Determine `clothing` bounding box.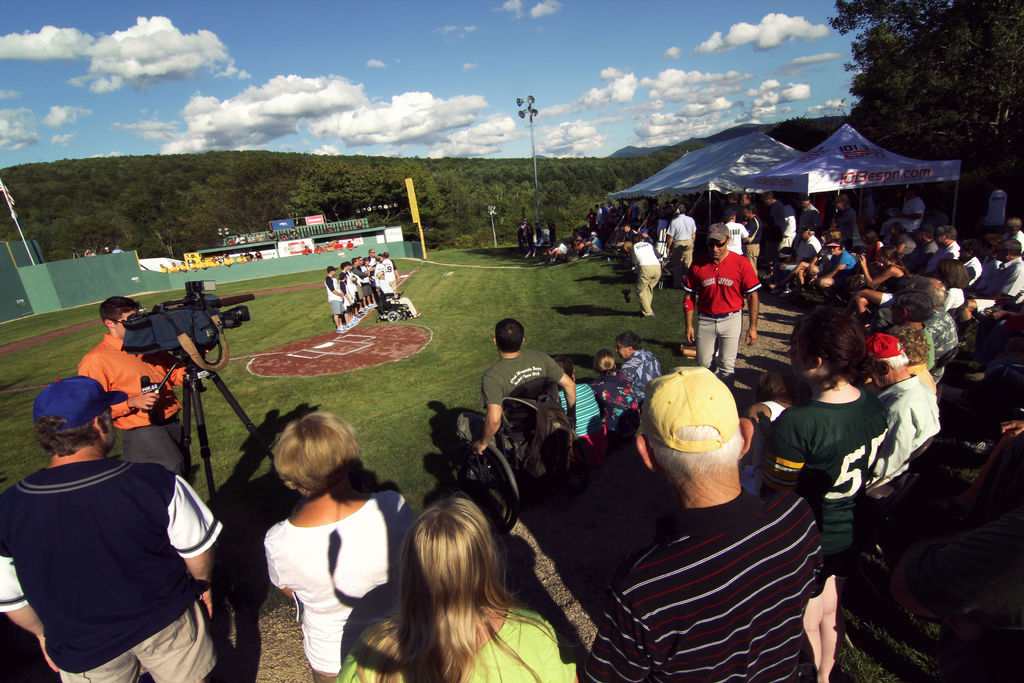
Determined: (10, 427, 209, 668).
